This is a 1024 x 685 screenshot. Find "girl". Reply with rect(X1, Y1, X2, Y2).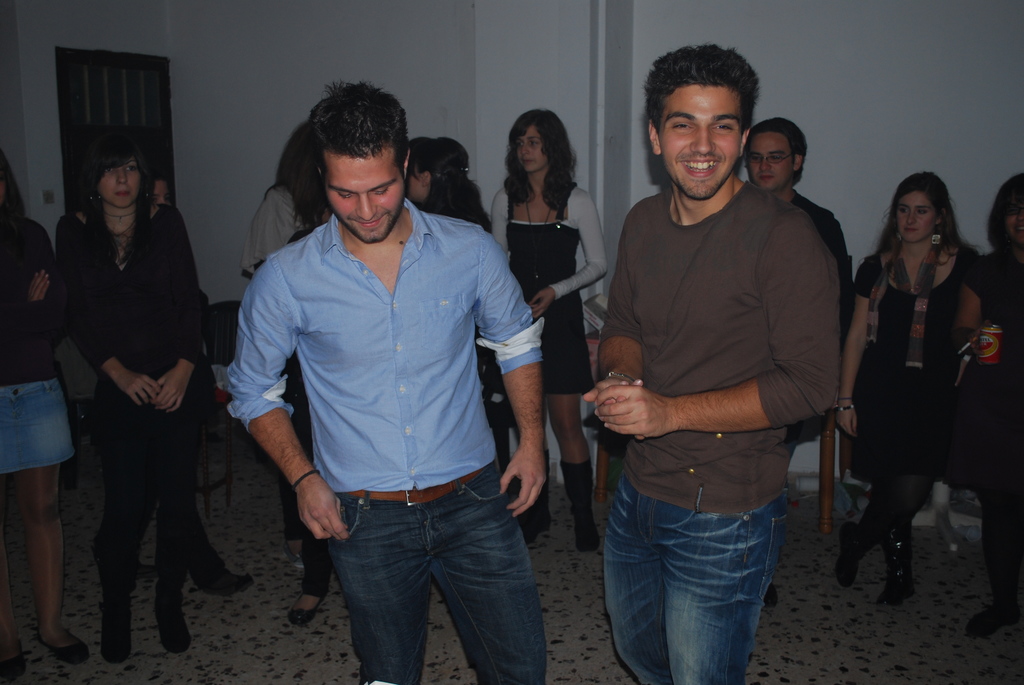
rect(0, 150, 90, 678).
